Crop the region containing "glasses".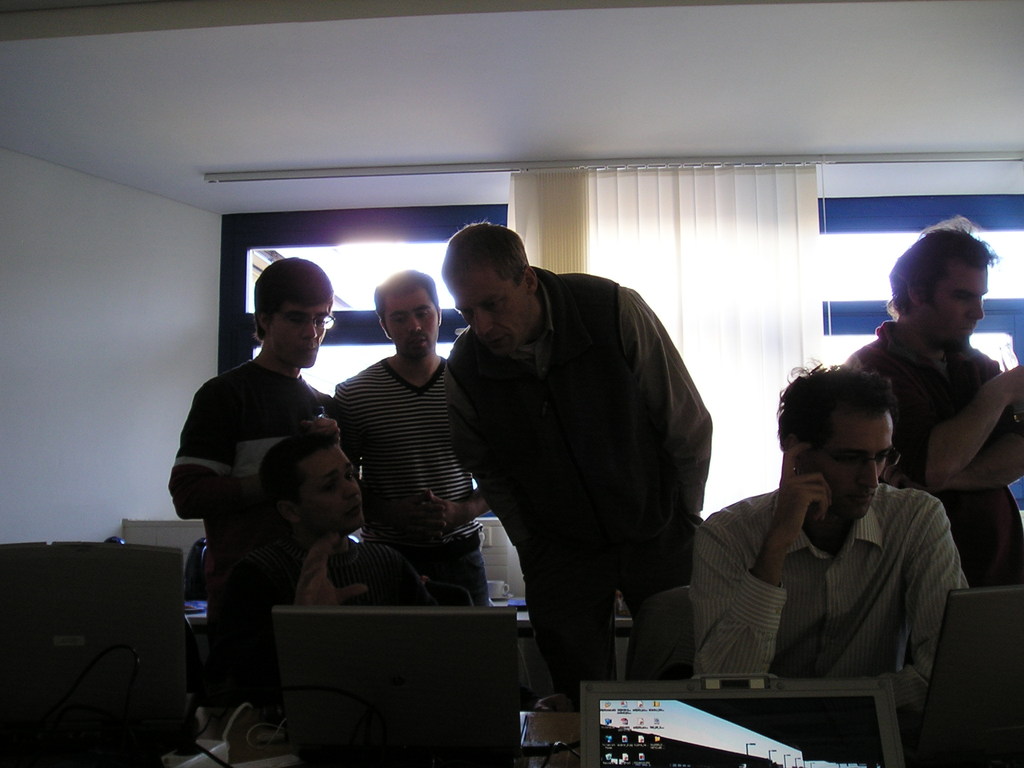
Crop region: pyautogui.locateOnScreen(291, 462, 365, 495).
